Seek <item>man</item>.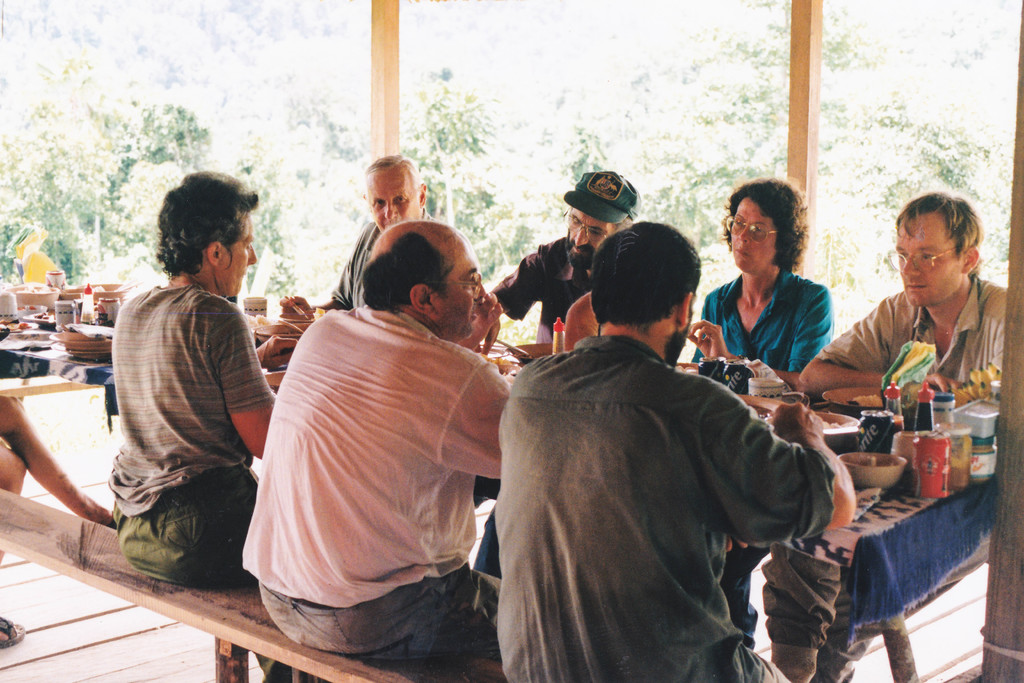
l=480, t=176, r=656, b=576.
